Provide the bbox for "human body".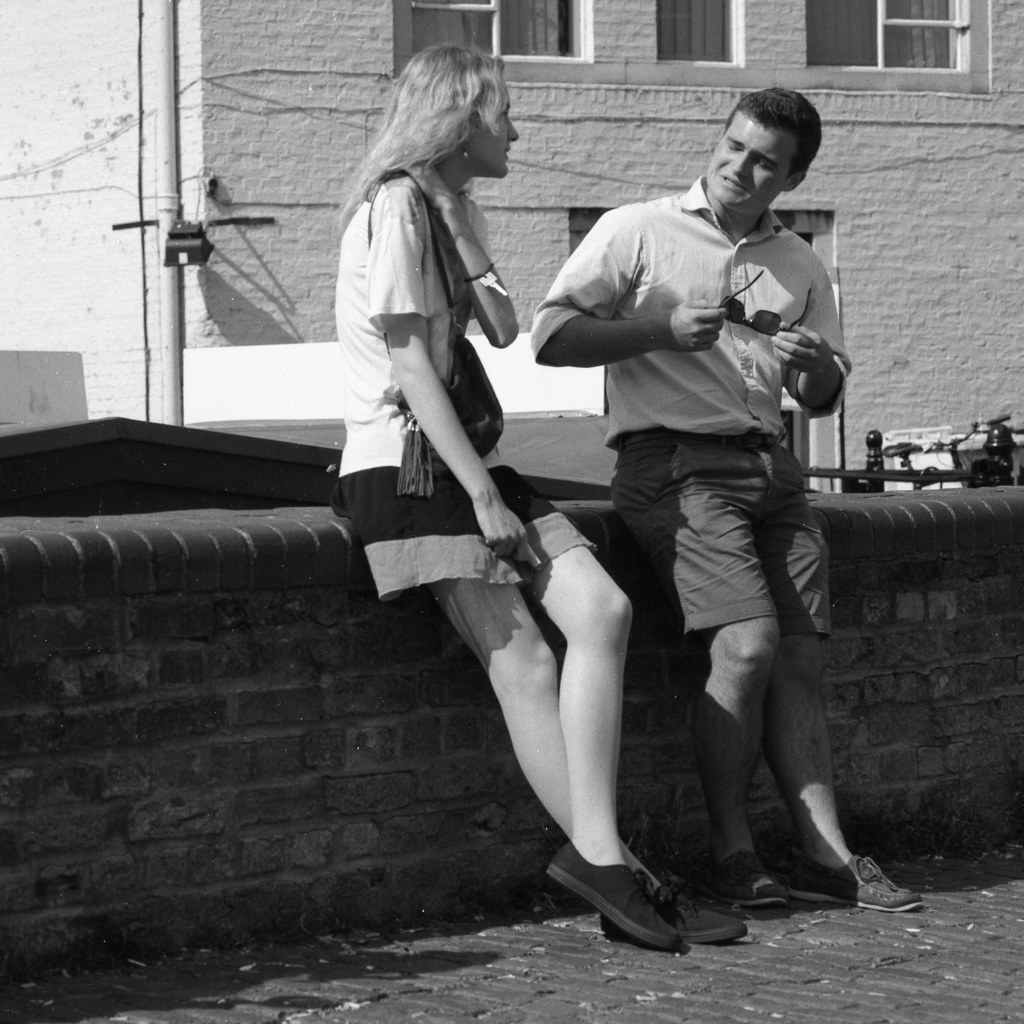
327/44/658/897.
